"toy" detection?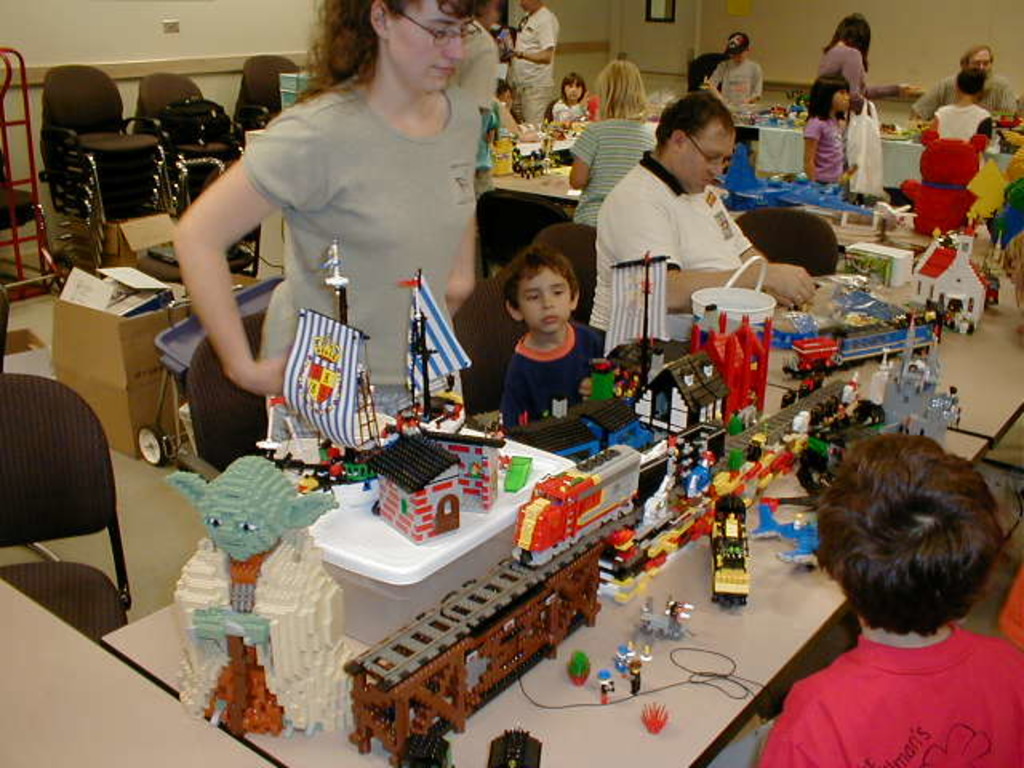
crop(403, 717, 485, 766)
